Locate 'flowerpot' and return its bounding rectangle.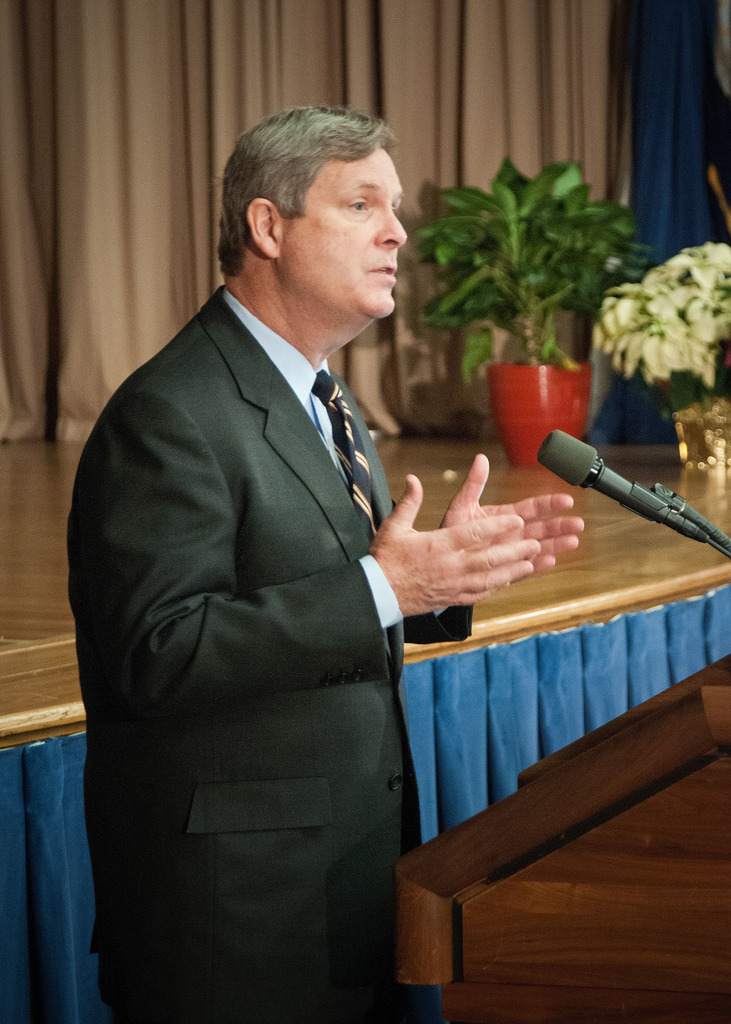
[left=486, top=360, right=593, bottom=465].
